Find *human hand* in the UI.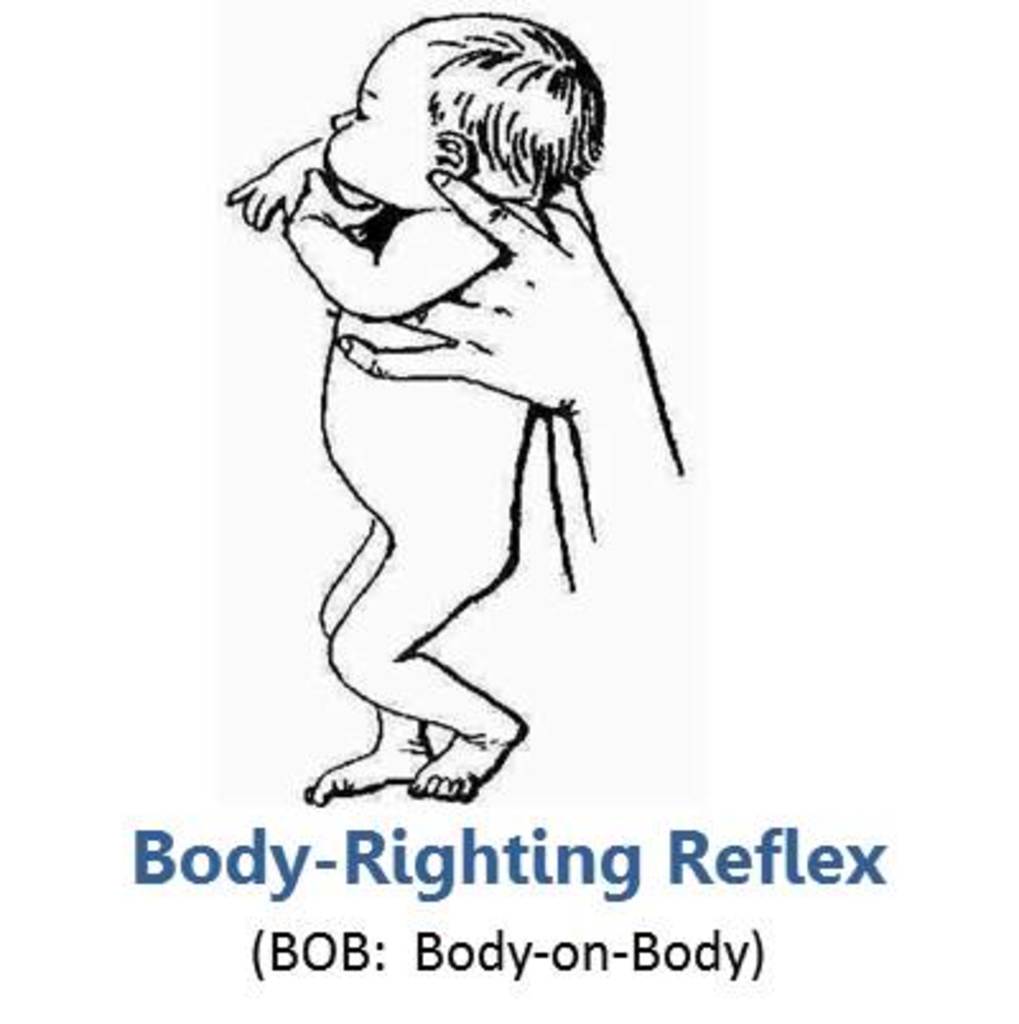
UI element at bbox(341, 199, 673, 441).
